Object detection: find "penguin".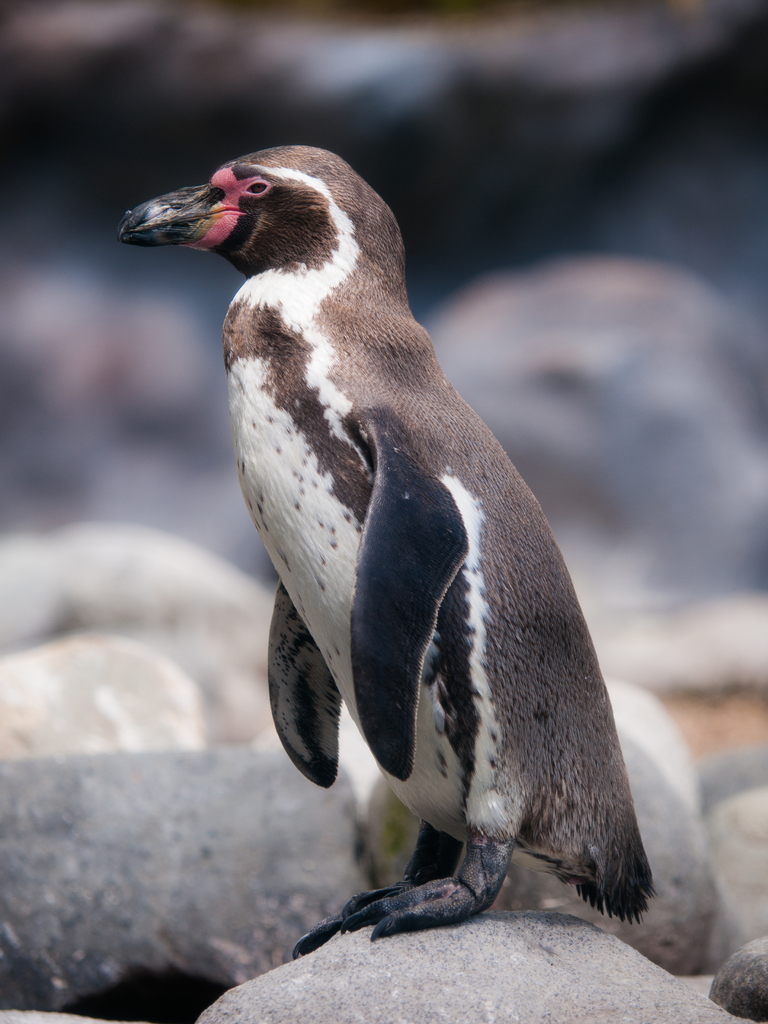
118,141,651,954.
